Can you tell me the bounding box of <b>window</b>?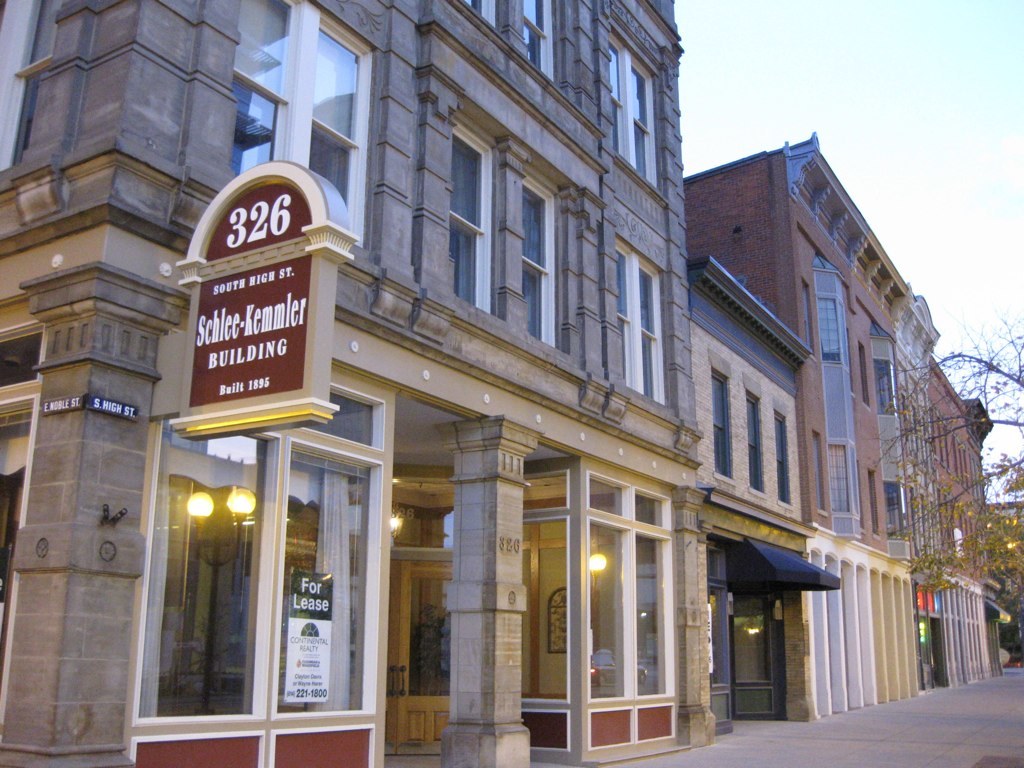
left=878, top=473, right=906, bottom=544.
